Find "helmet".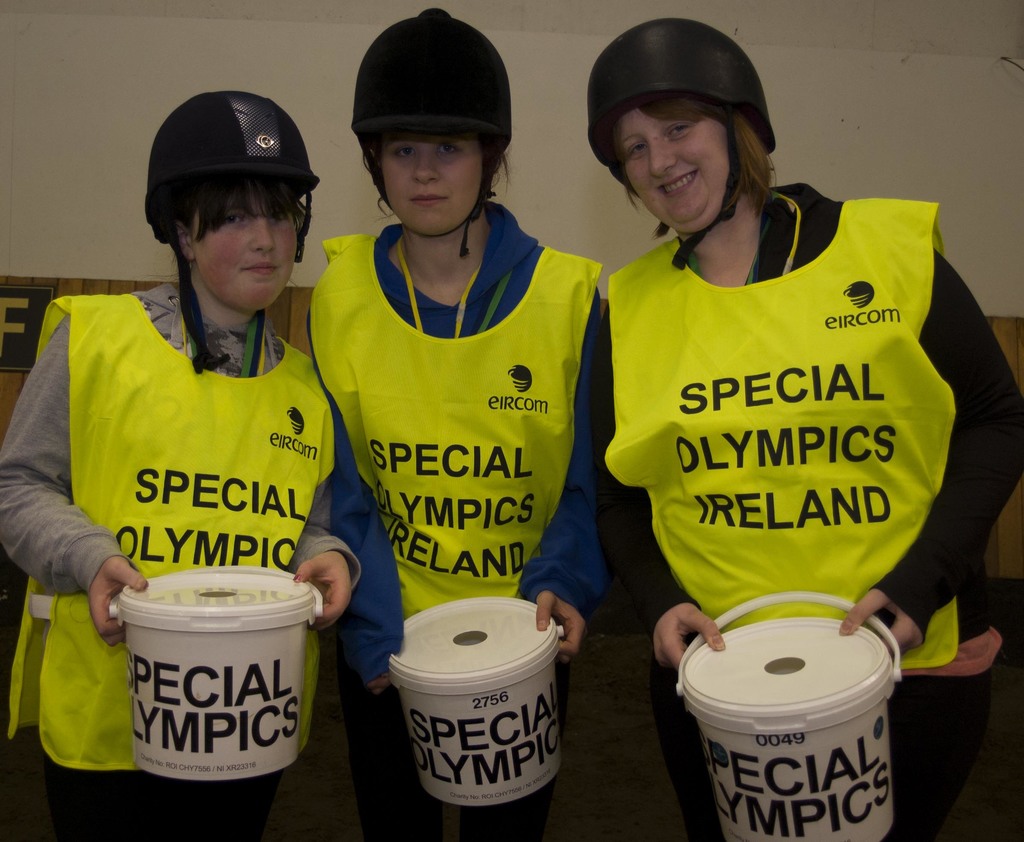
{"left": 348, "top": 6, "right": 513, "bottom": 265}.
